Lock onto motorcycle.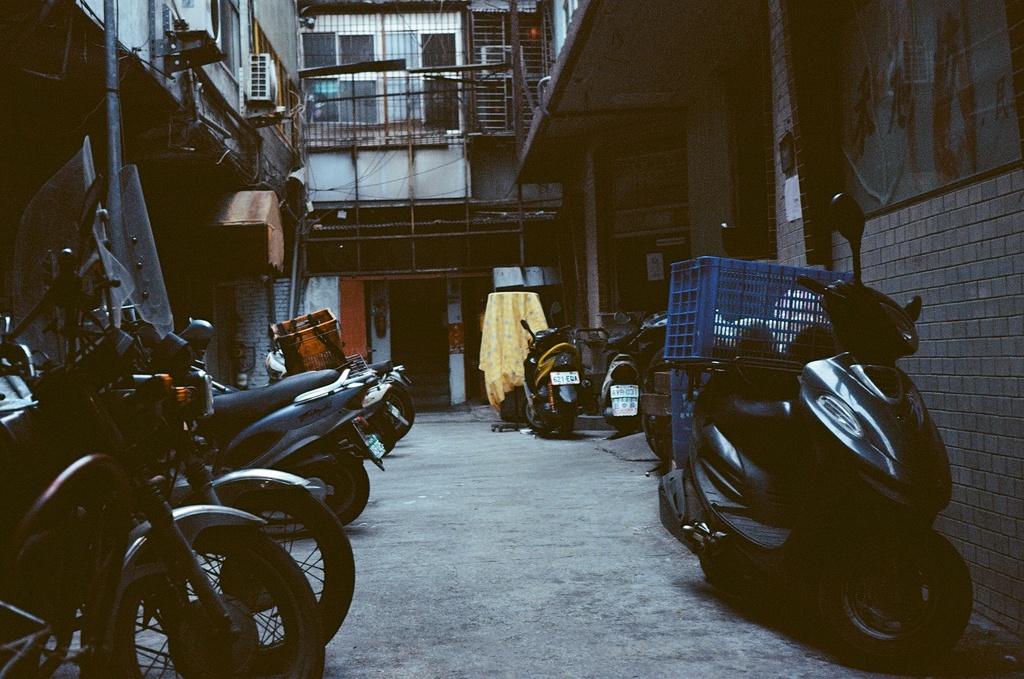
Locked: x1=0, y1=162, x2=351, y2=656.
